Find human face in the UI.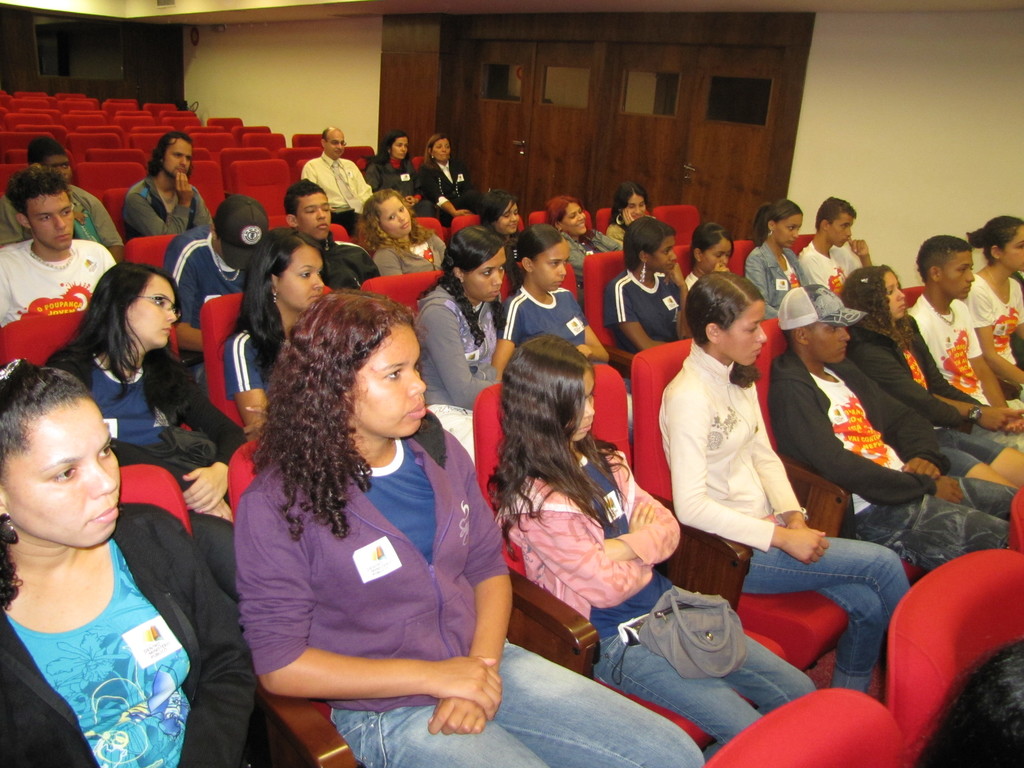
UI element at select_region(1002, 225, 1023, 270).
